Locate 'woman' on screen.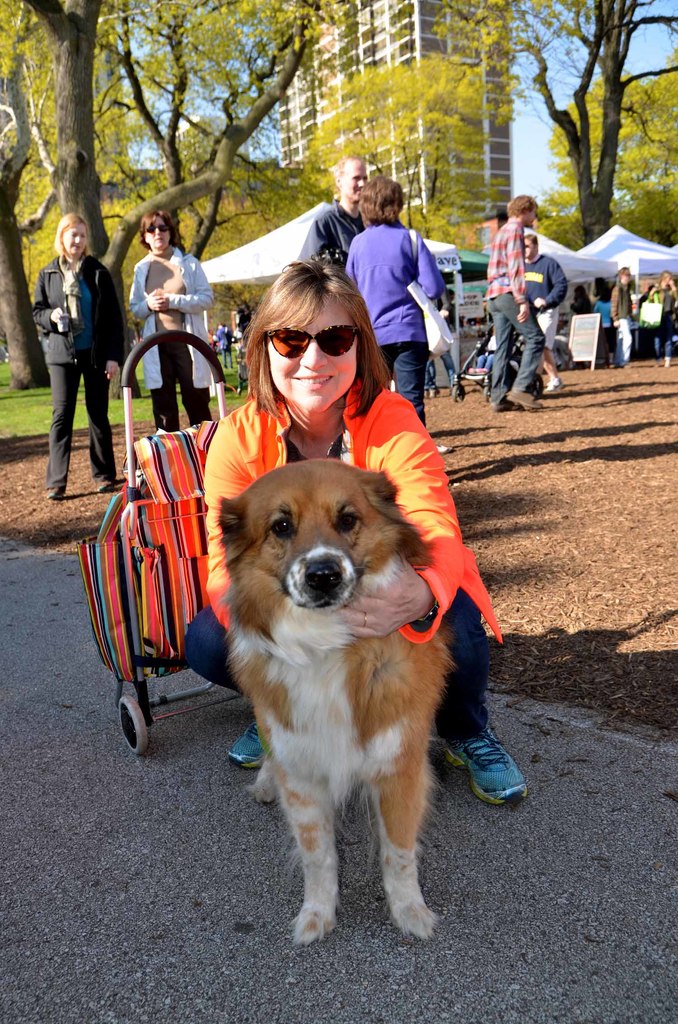
On screen at rect(132, 204, 211, 431).
